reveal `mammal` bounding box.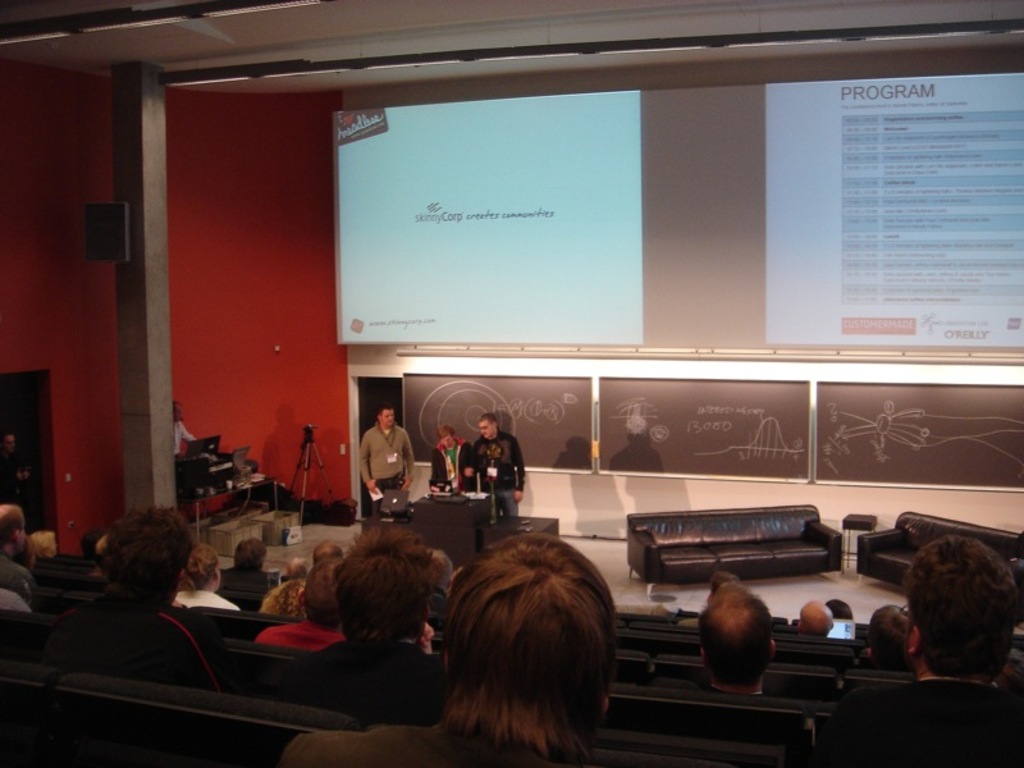
Revealed: 29,532,64,576.
